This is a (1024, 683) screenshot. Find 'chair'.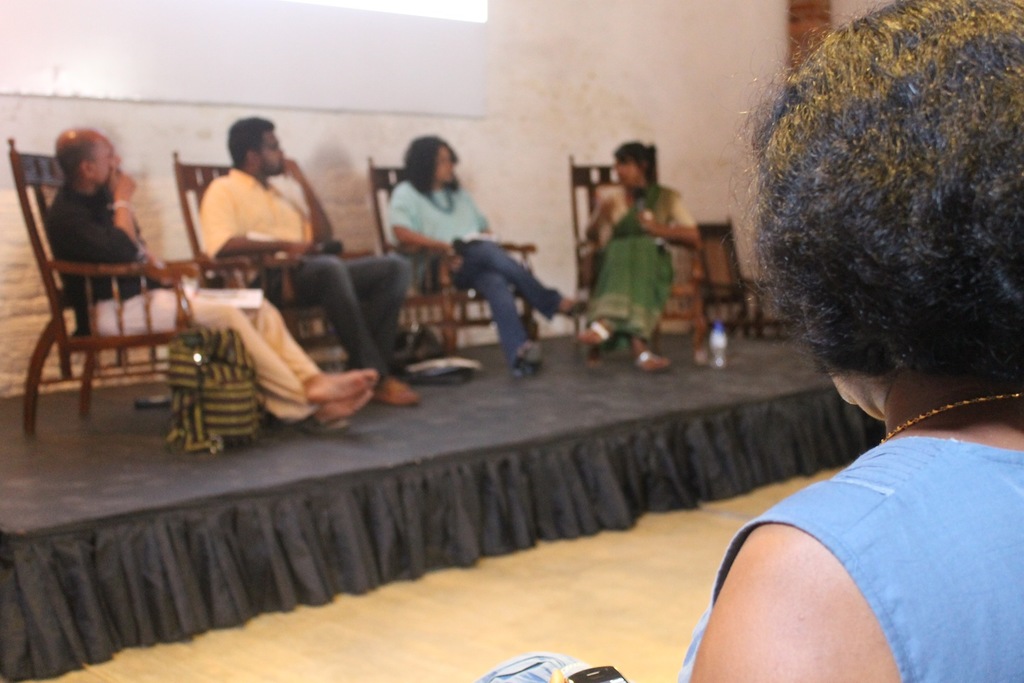
Bounding box: select_region(18, 205, 196, 438).
